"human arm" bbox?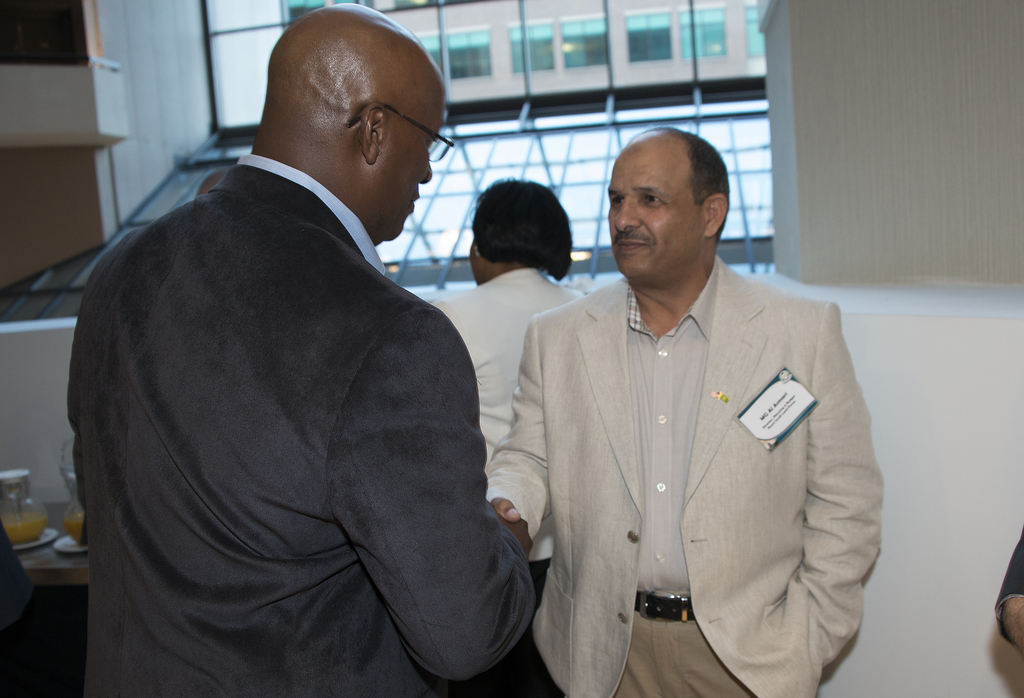
(342,301,543,681)
